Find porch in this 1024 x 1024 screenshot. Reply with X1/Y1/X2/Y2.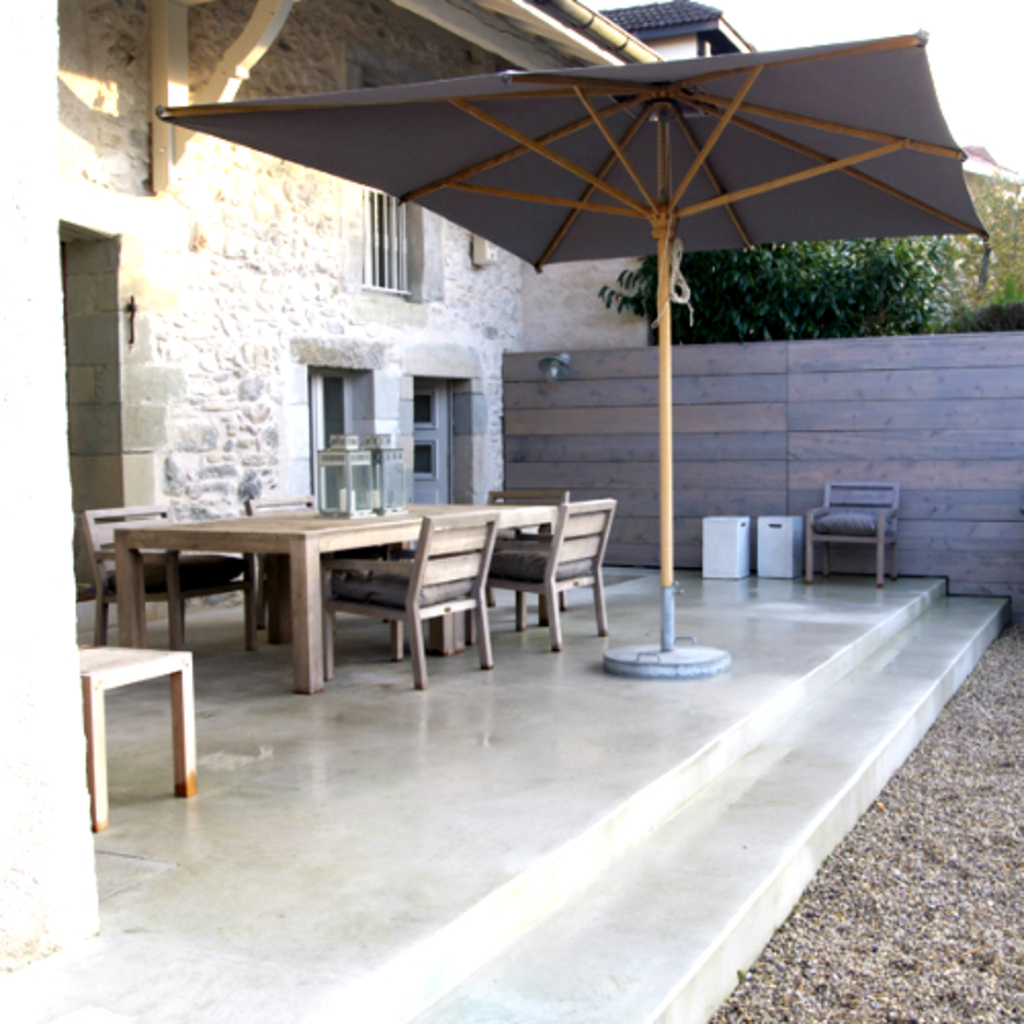
0/559/1014/1022.
